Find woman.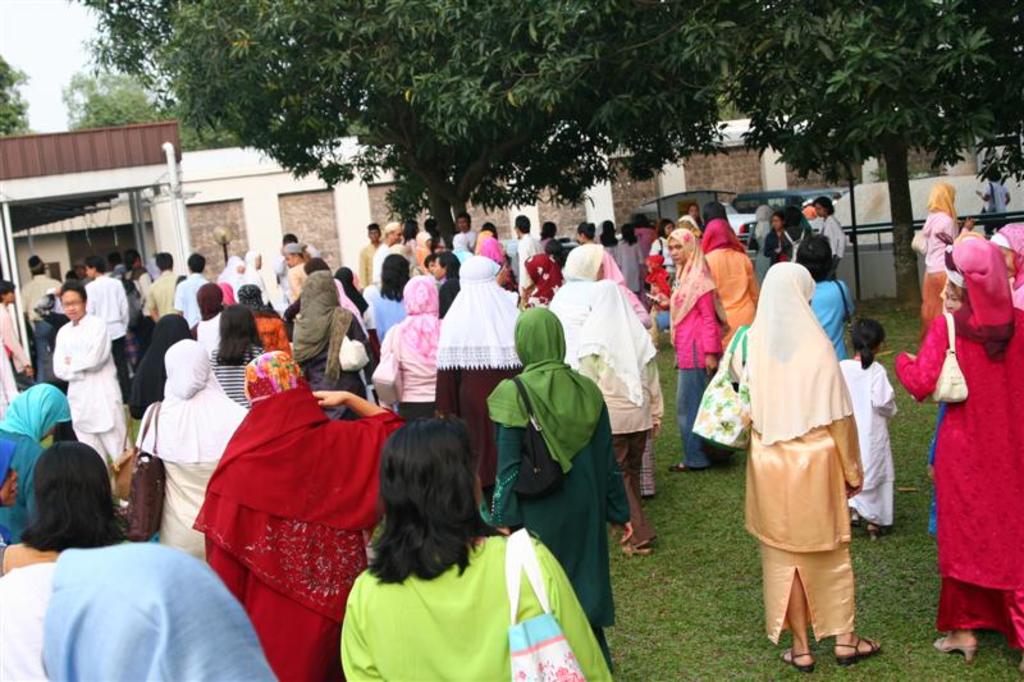
<region>896, 238, 1023, 664</region>.
